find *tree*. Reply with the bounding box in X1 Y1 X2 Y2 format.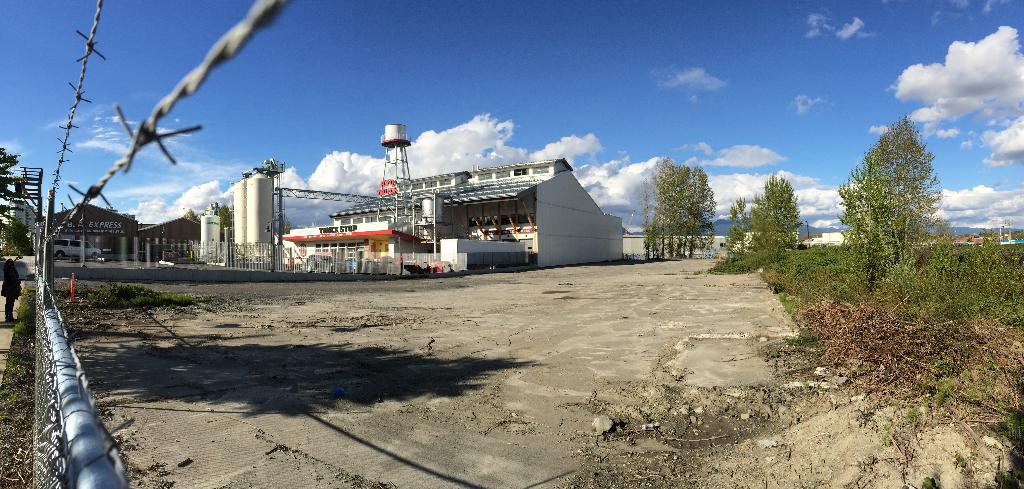
724 171 805 259.
